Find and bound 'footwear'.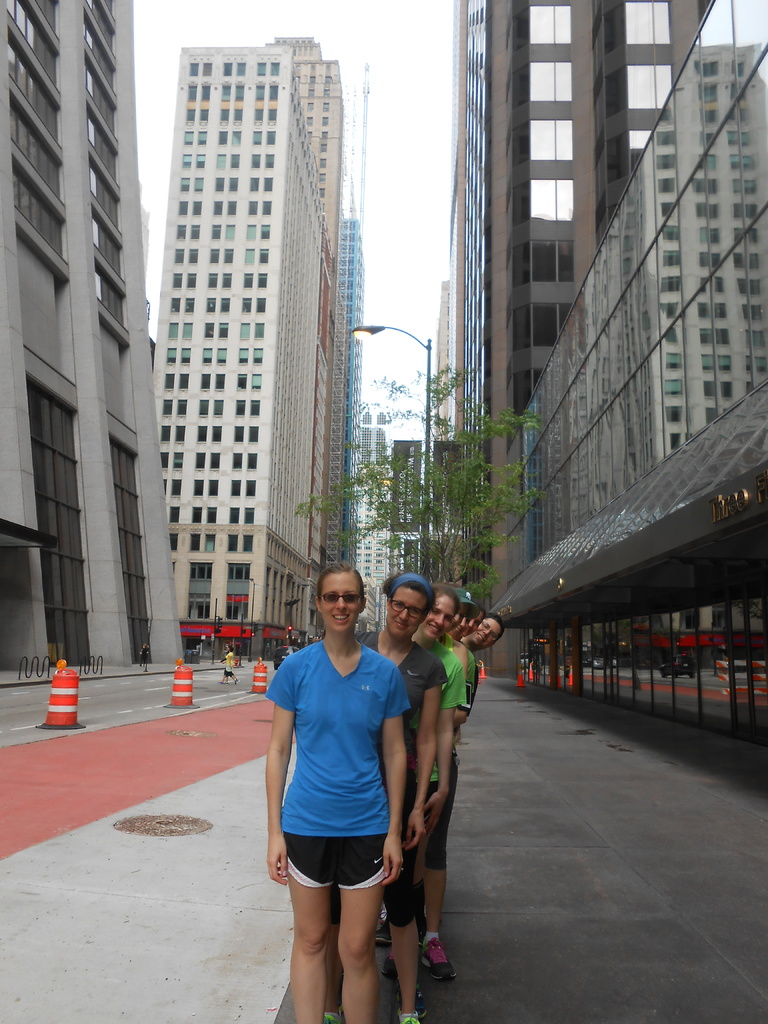
Bound: (408,990,427,1018).
